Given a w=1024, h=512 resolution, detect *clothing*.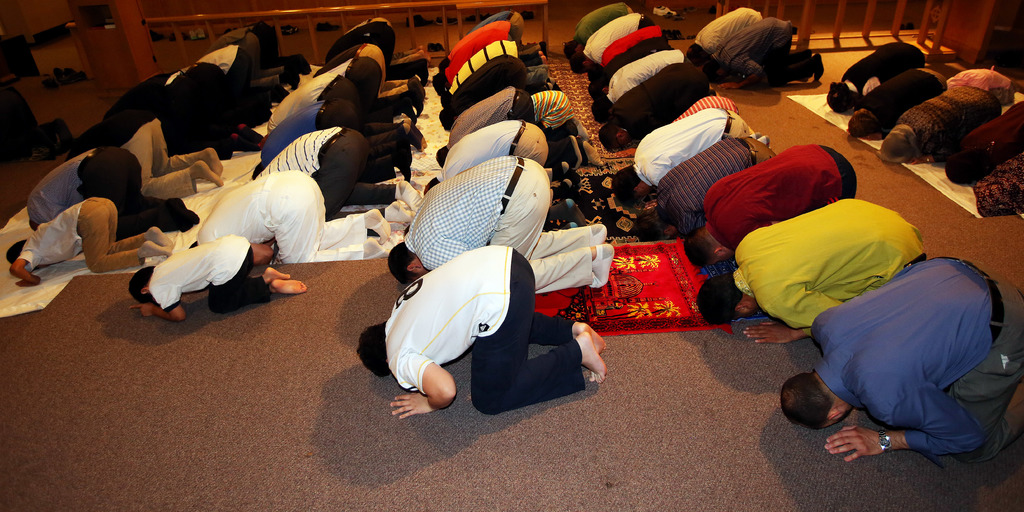
l=733, t=195, r=925, b=337.
